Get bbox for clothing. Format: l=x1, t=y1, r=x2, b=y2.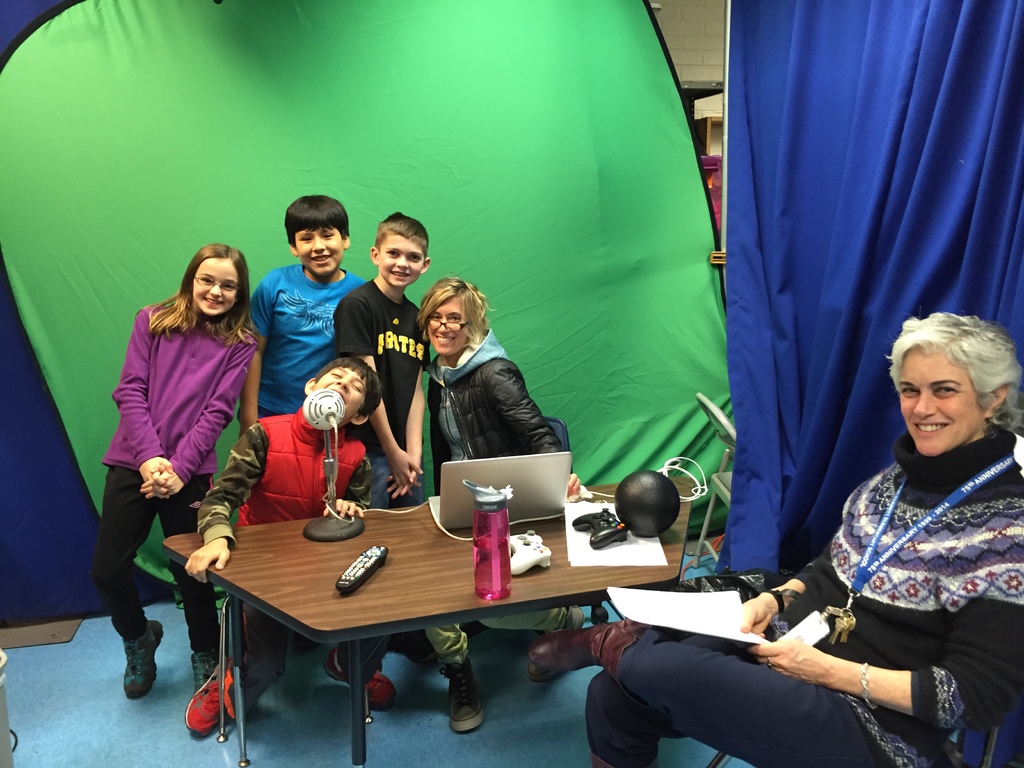
l=253, t=252, r=359, b=429.
